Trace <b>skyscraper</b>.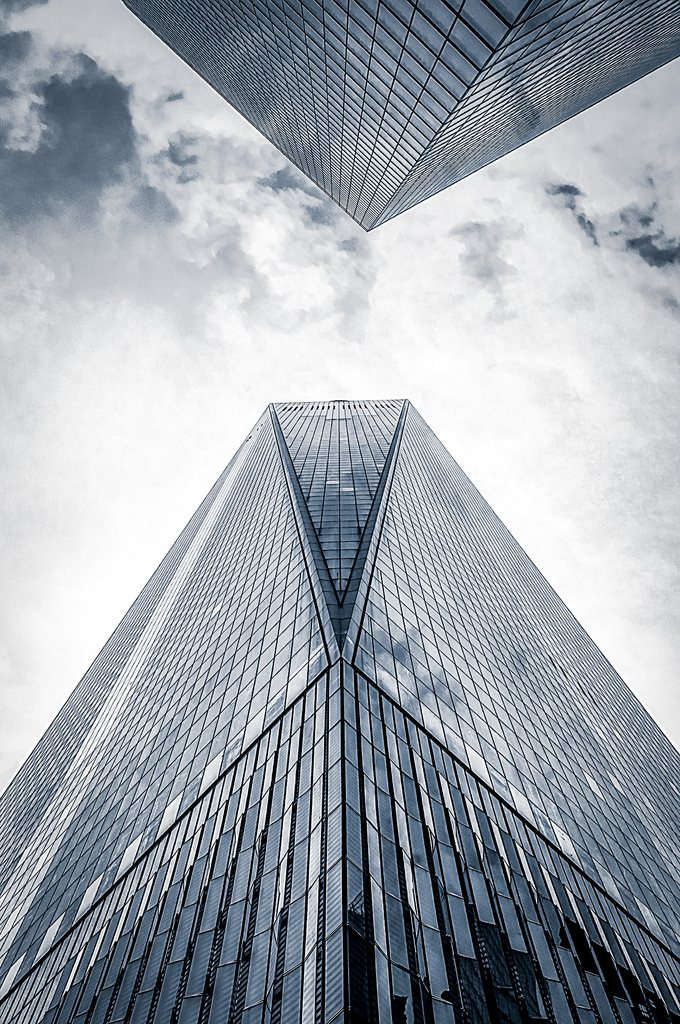
Traced to detection(111, 0, 679, 229).
